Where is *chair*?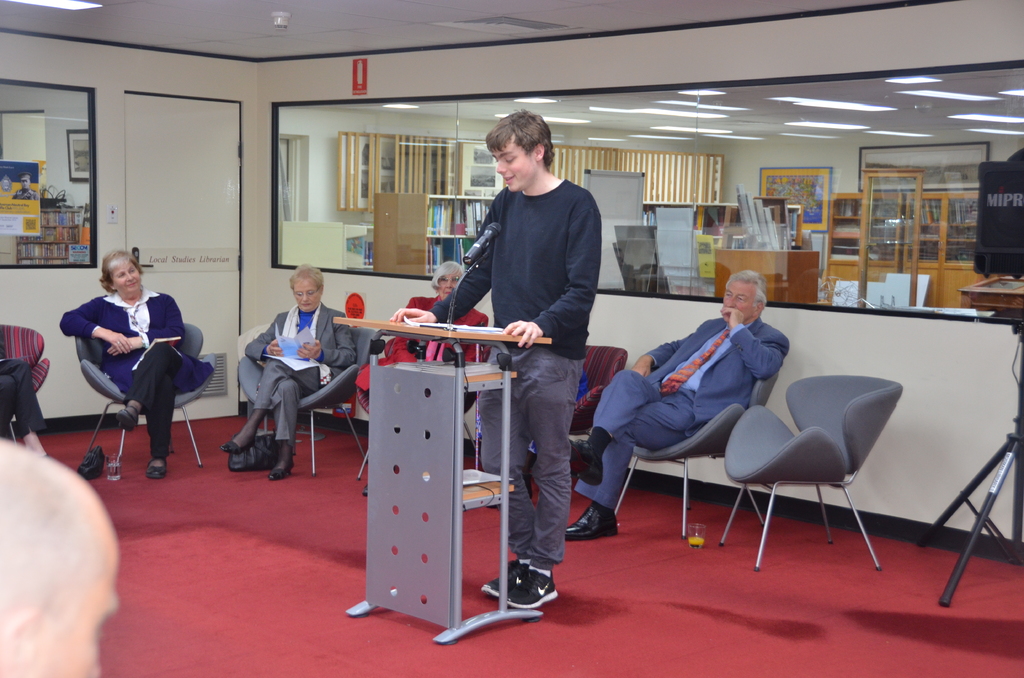
(x1=236, y1=324, x2=380, y2=475).
